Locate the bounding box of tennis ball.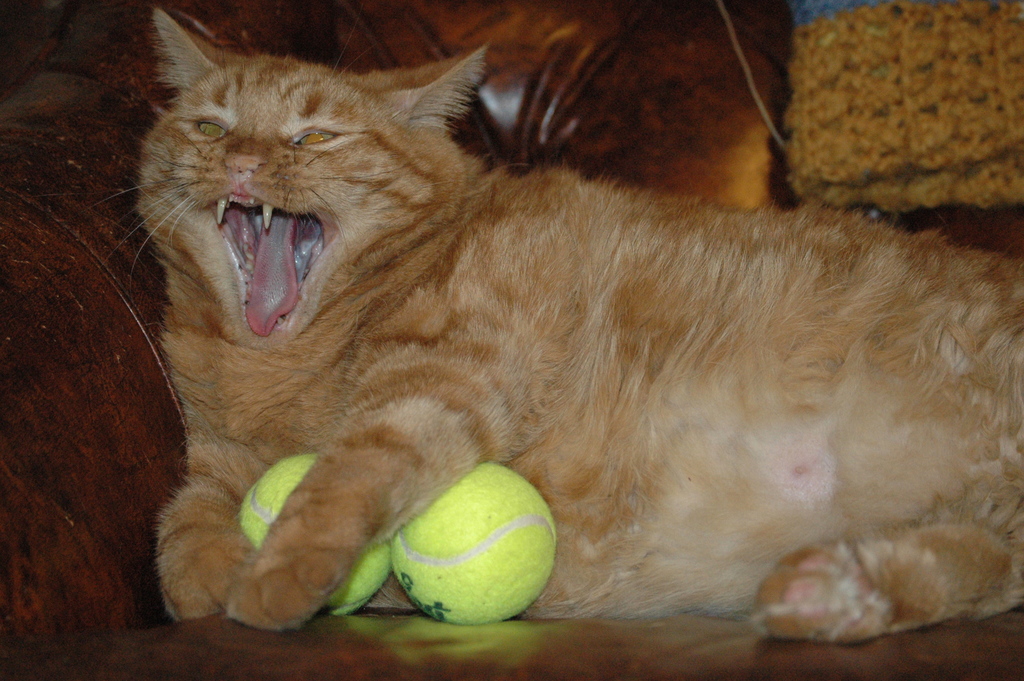
Bounding box: bbox=[393, 463, 558, 626].
